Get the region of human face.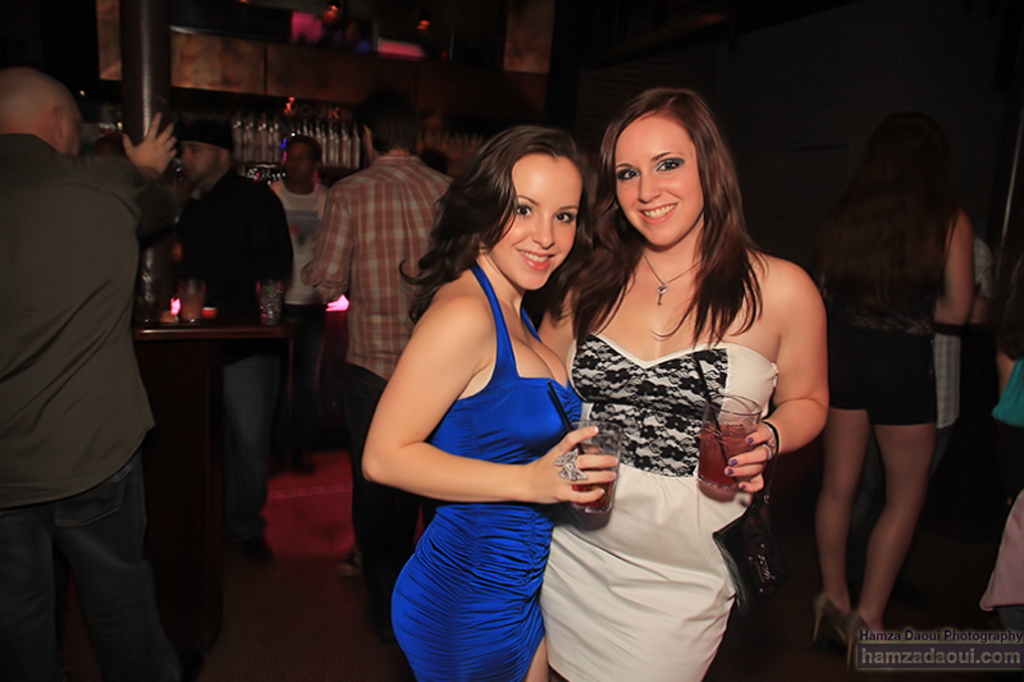
bbox=(60, 106, 86, 152).
